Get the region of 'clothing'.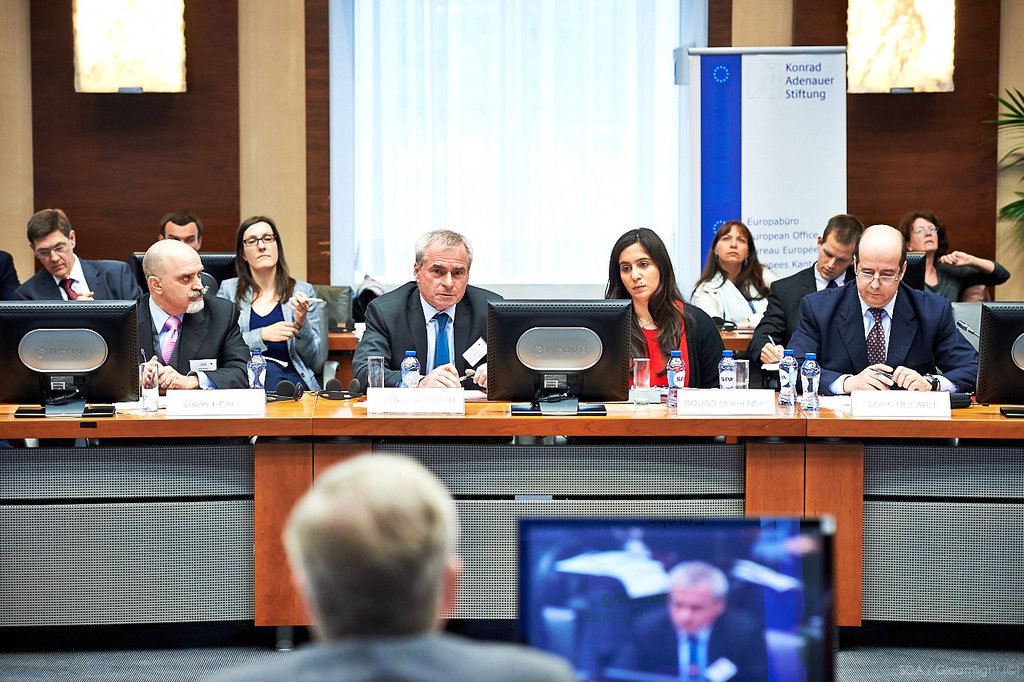
[x1=343, y1=282, x2=510, y2=399].
